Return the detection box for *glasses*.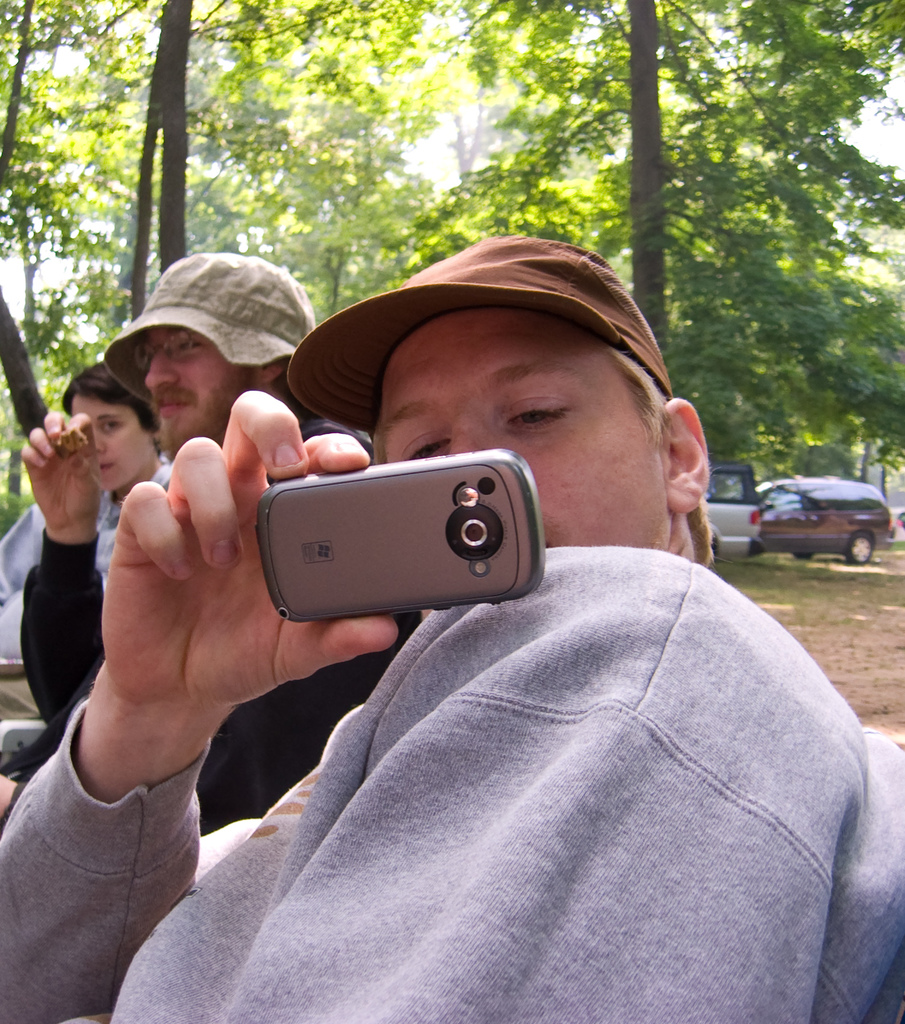
x1=130, y1=326, x2=209, y2=378.
